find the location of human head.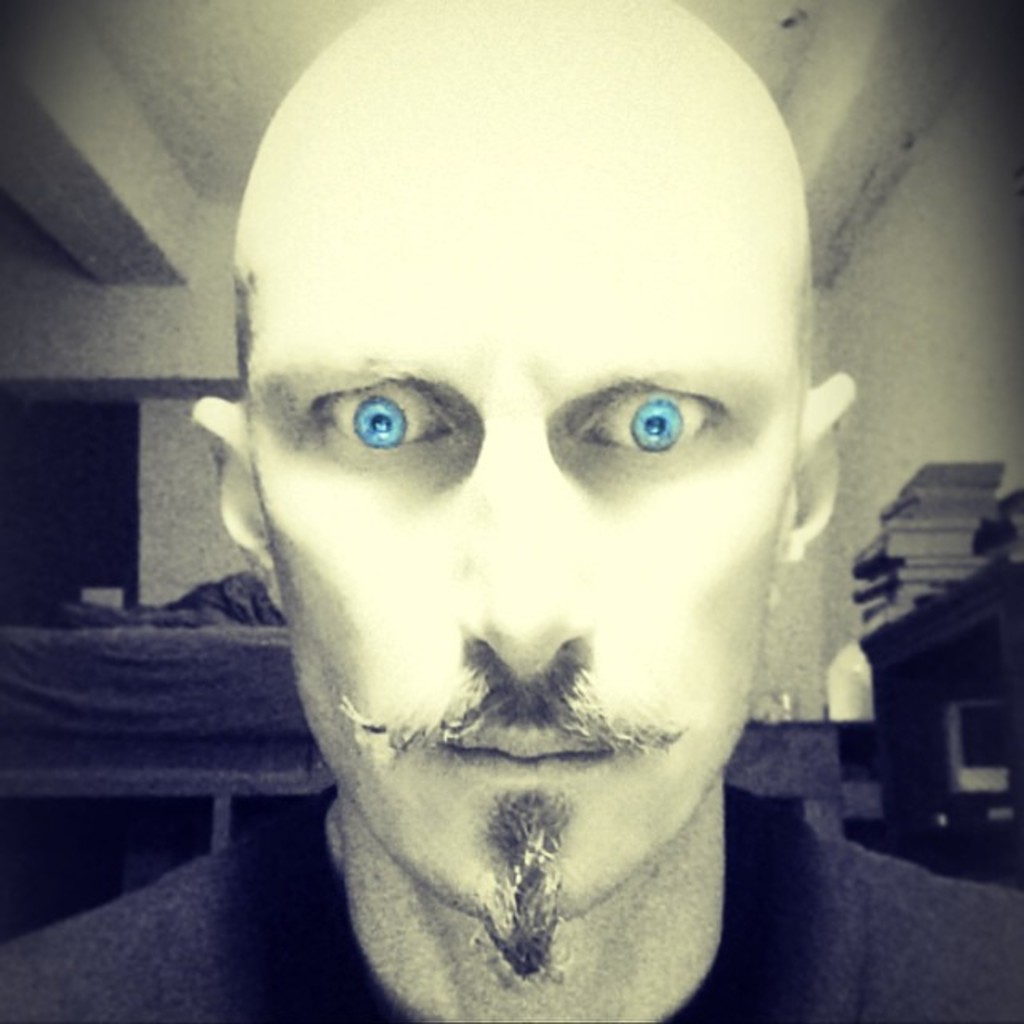
Location: (x1=197, y1=0, x2=862, y2=973).
